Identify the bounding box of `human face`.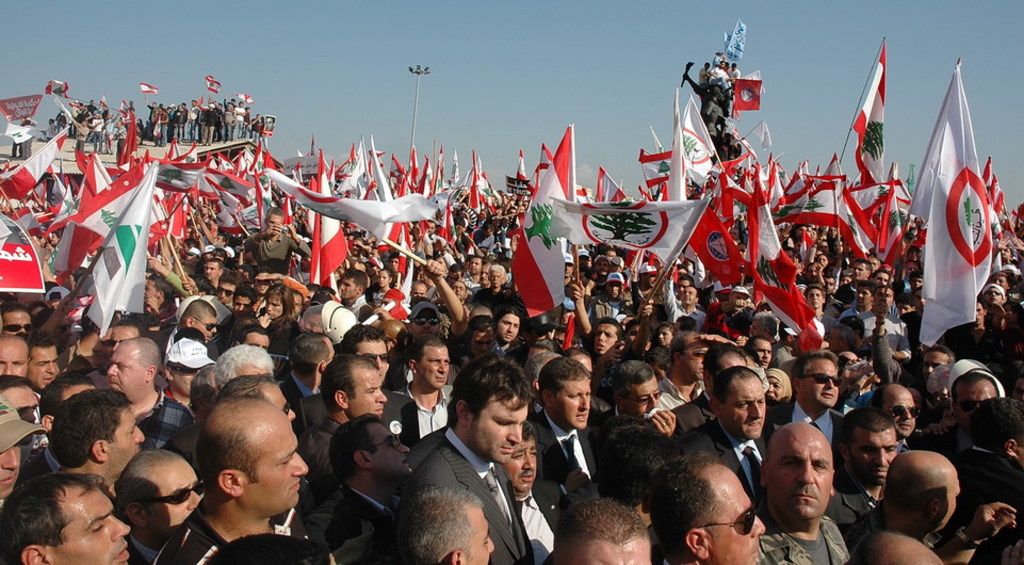
Rect(974, 301, 986, 325).
